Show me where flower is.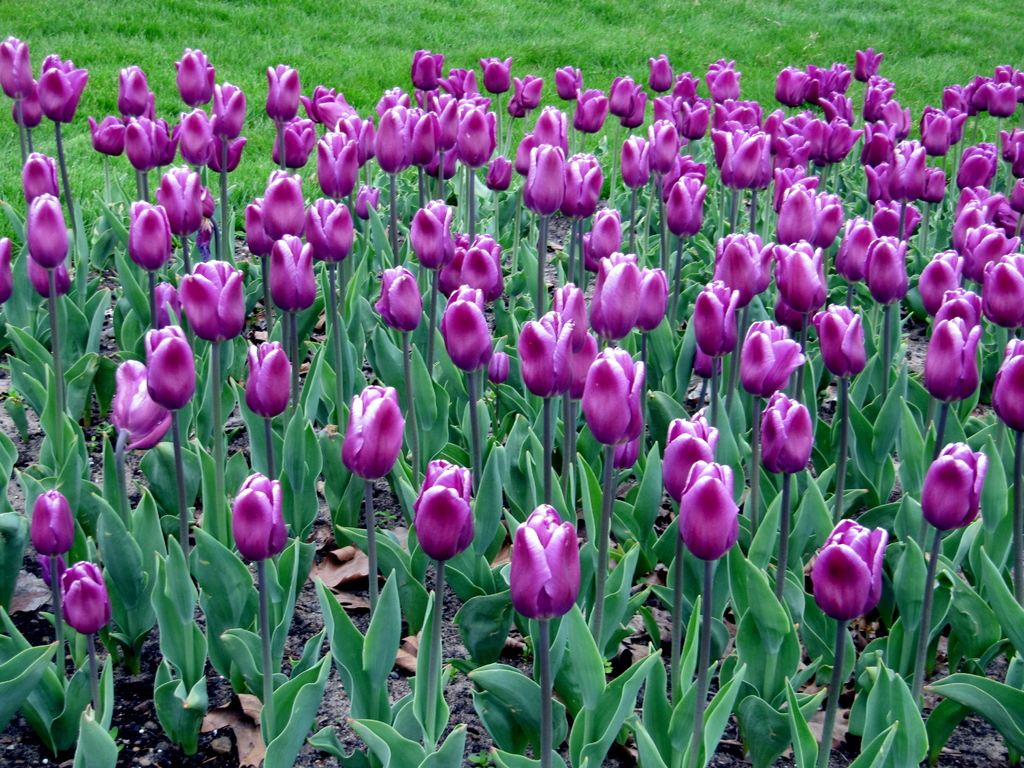
flower is at [456,108,499,163].
